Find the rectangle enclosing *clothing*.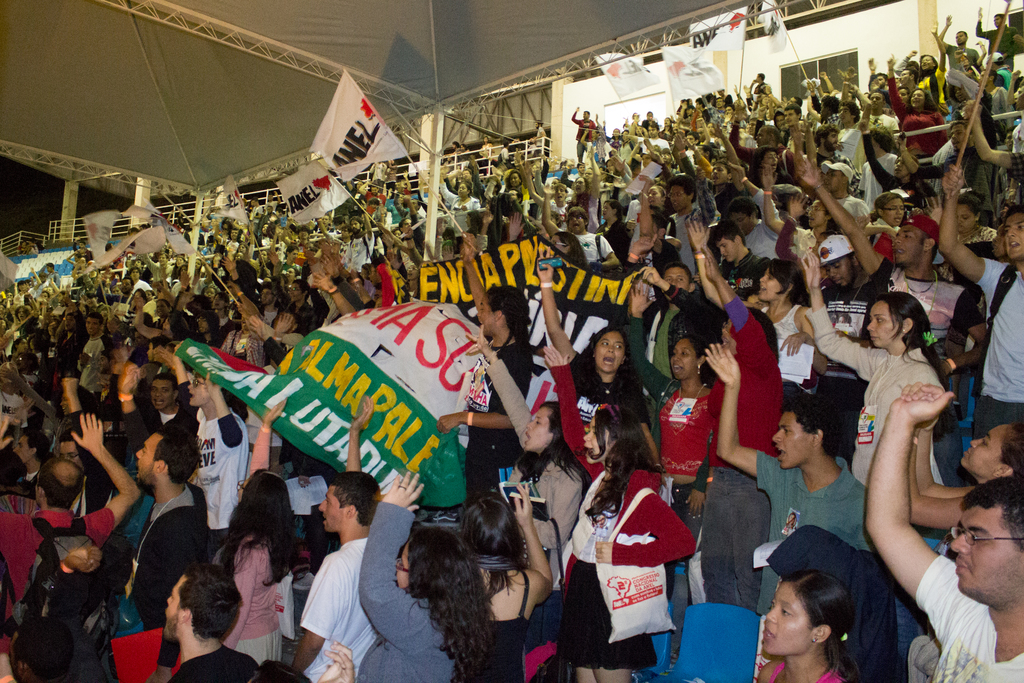
<box>760,448,873,625</box>.
